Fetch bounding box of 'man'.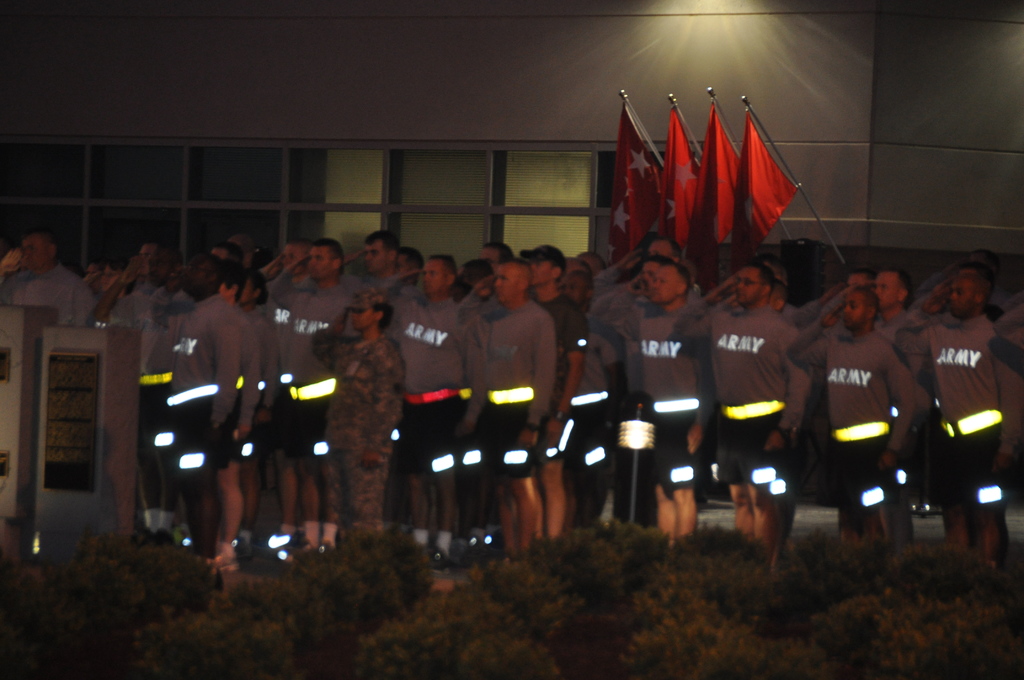
Bbox: l=691, t=258, r=812, b=551.
